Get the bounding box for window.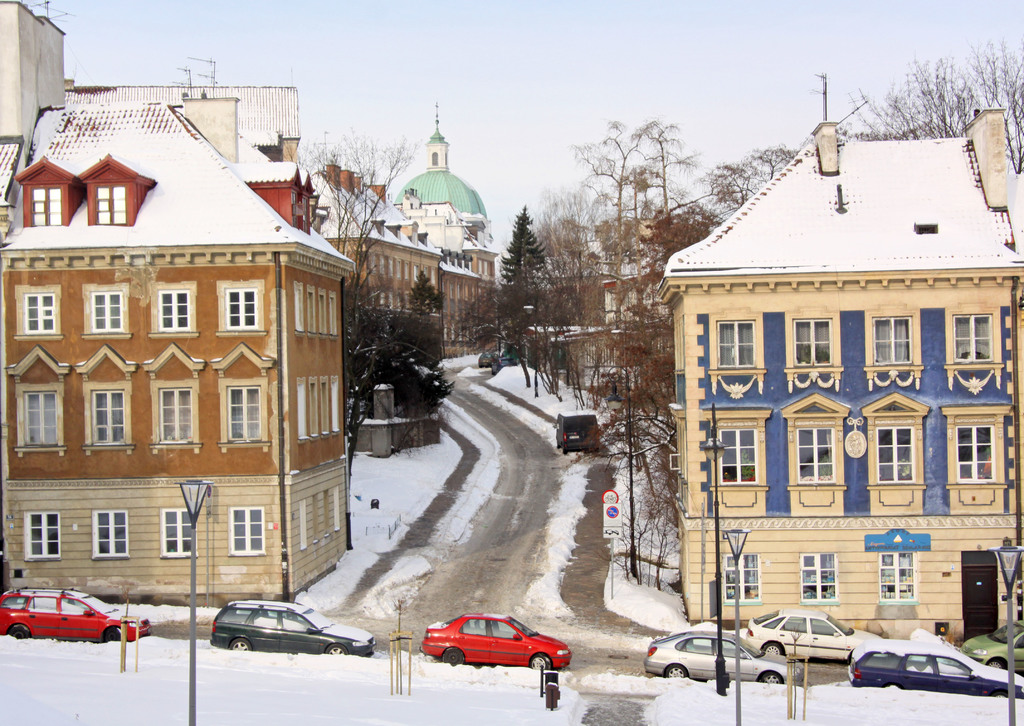
[x1=877, y1=551, x2=917, y2=604].
